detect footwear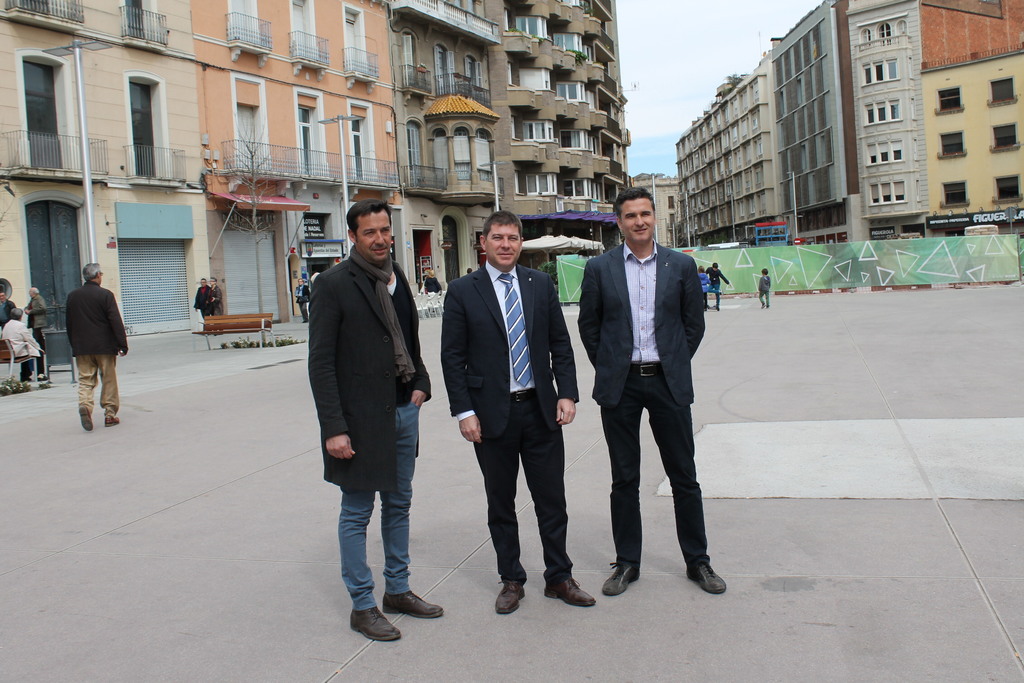
[682, 529, 730, 602]
